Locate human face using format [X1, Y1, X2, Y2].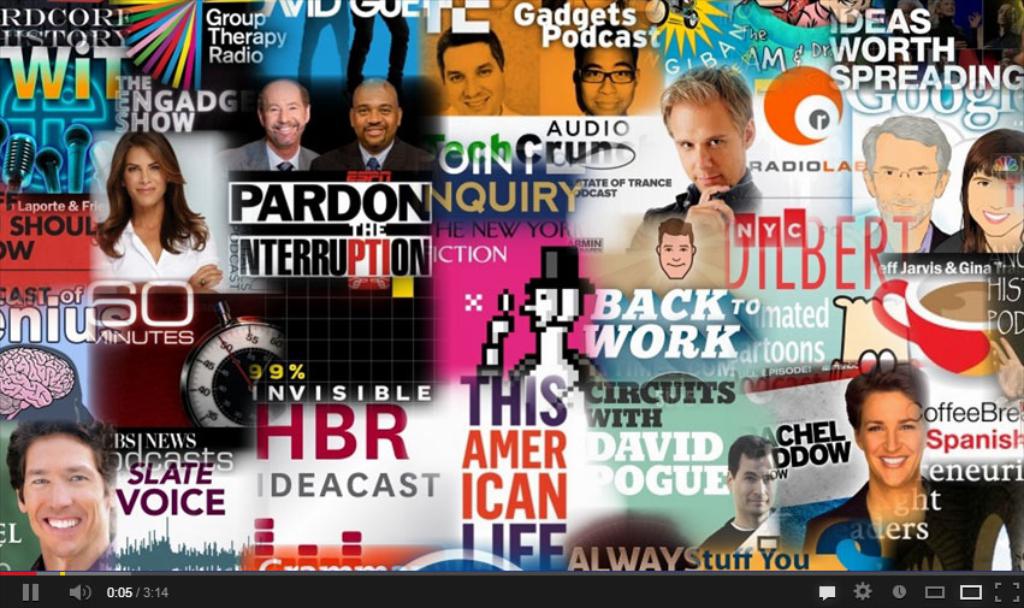
[859, 390, 928, 486].
